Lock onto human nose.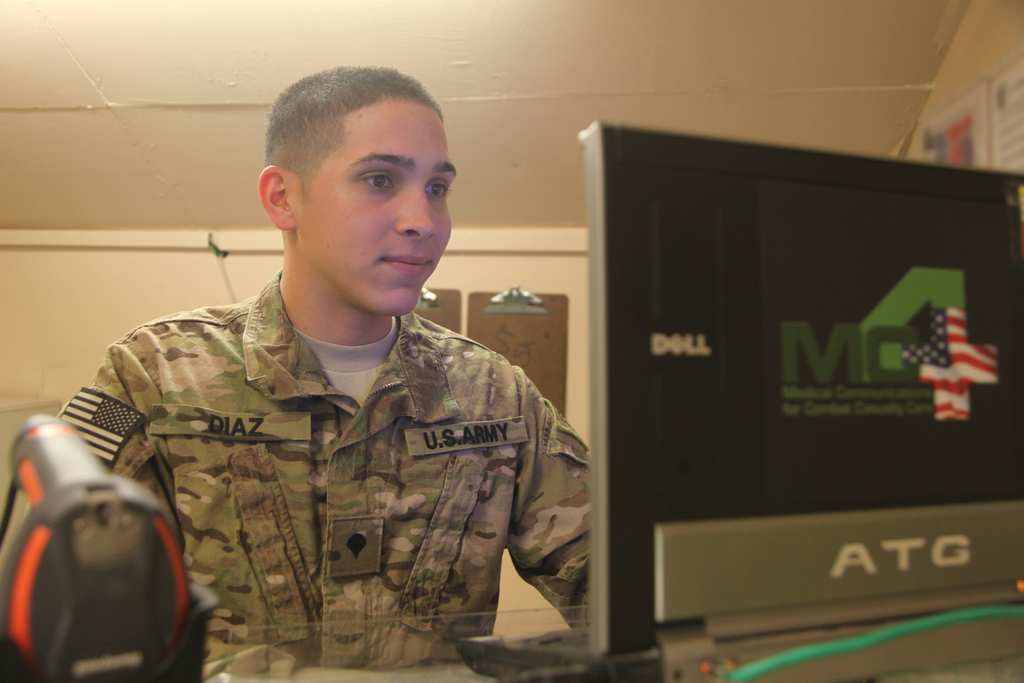
Locked: left=392, top=185, right=436, bottom=245.
